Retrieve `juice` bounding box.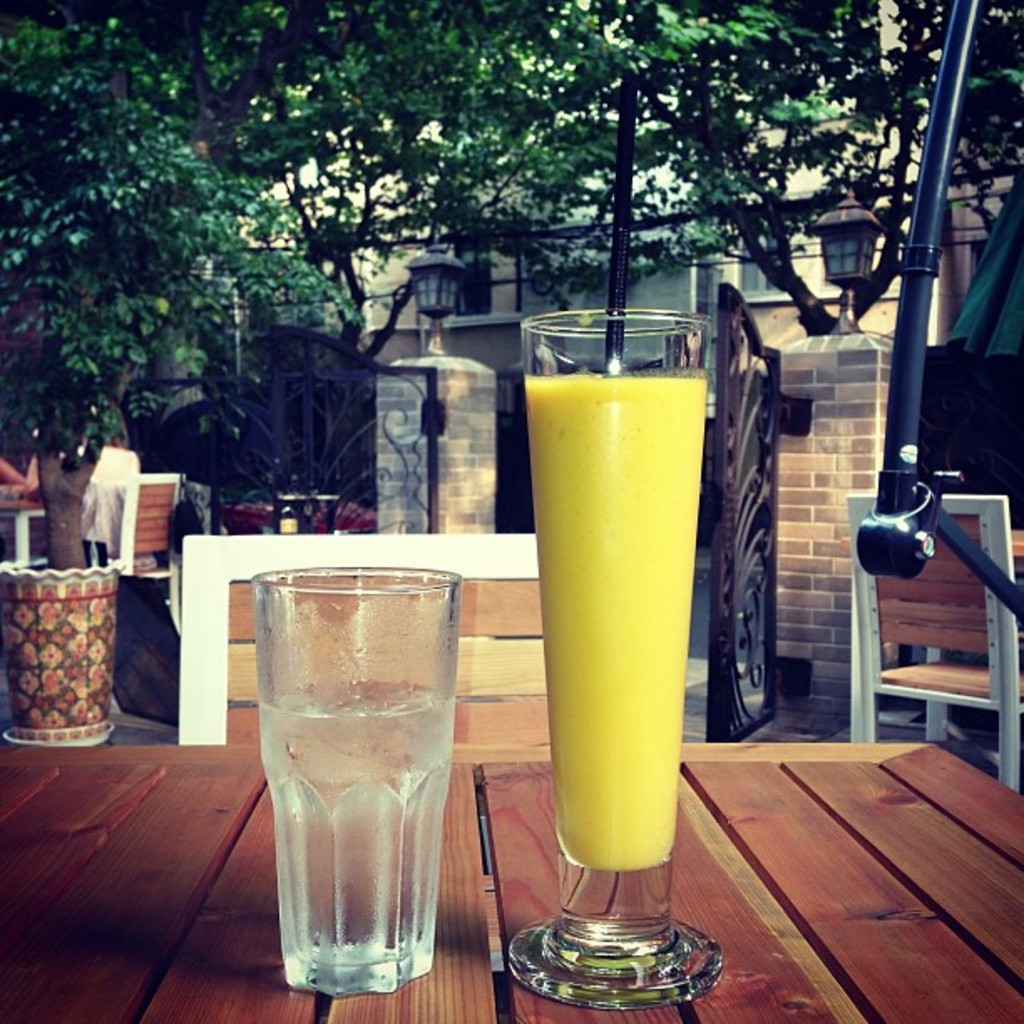
Bounding box: bbox=(522, 368, 709, 873).
